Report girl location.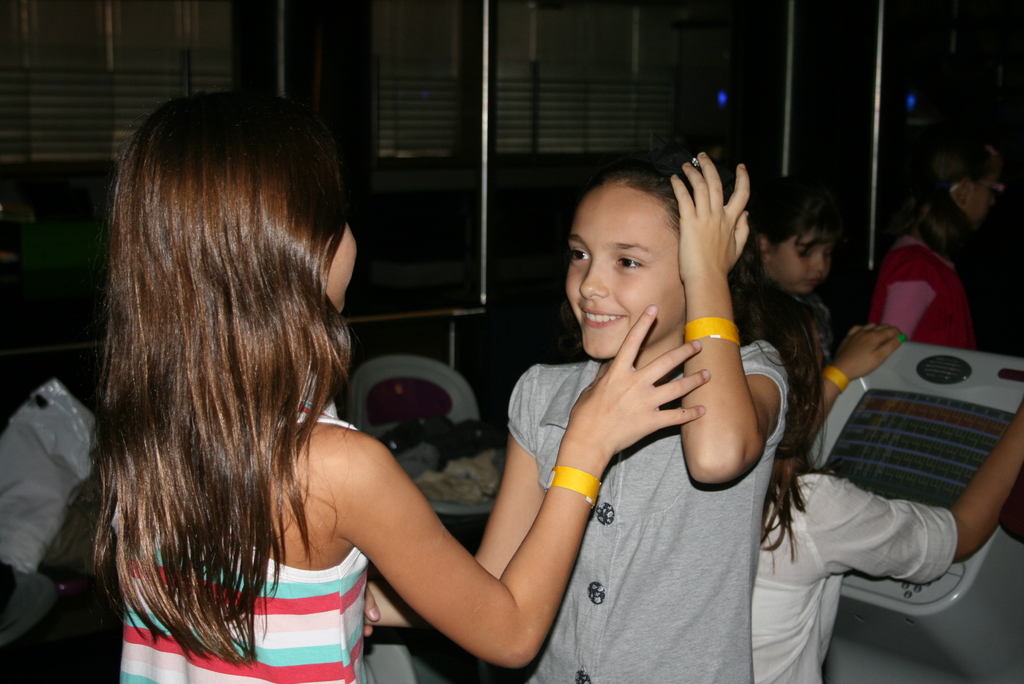
Report: bbox=(731, 175, 837, 365).
